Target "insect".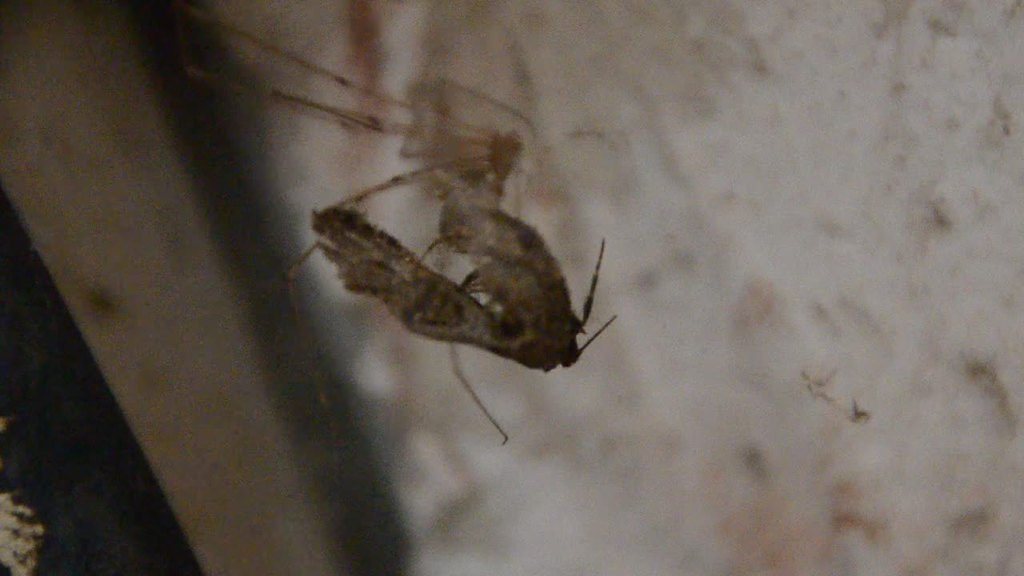
Target region: pyautogui.locateOnScreen(284, 203, 623, 445).
